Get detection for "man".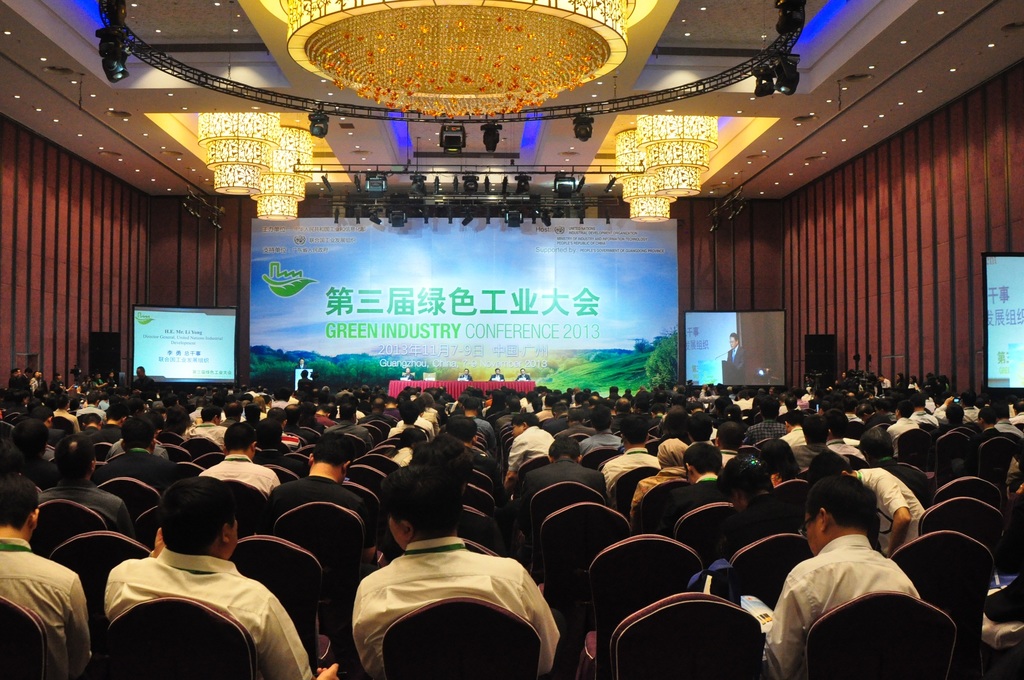
Detection: left=186, top=384, right=203, bottom=409.
